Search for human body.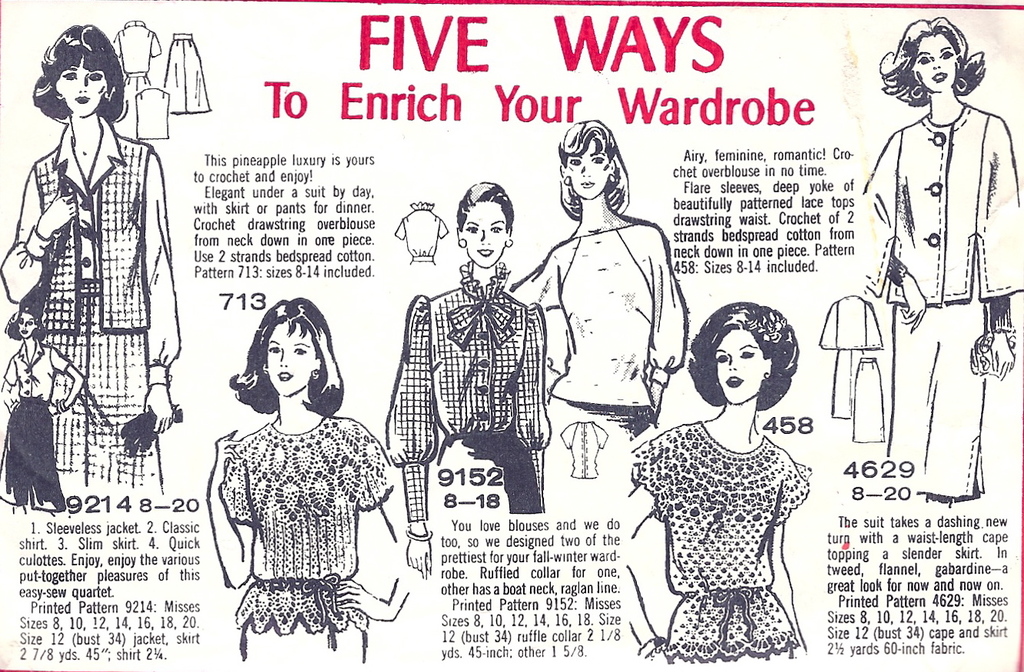
Found at 862,15,1022,508.
